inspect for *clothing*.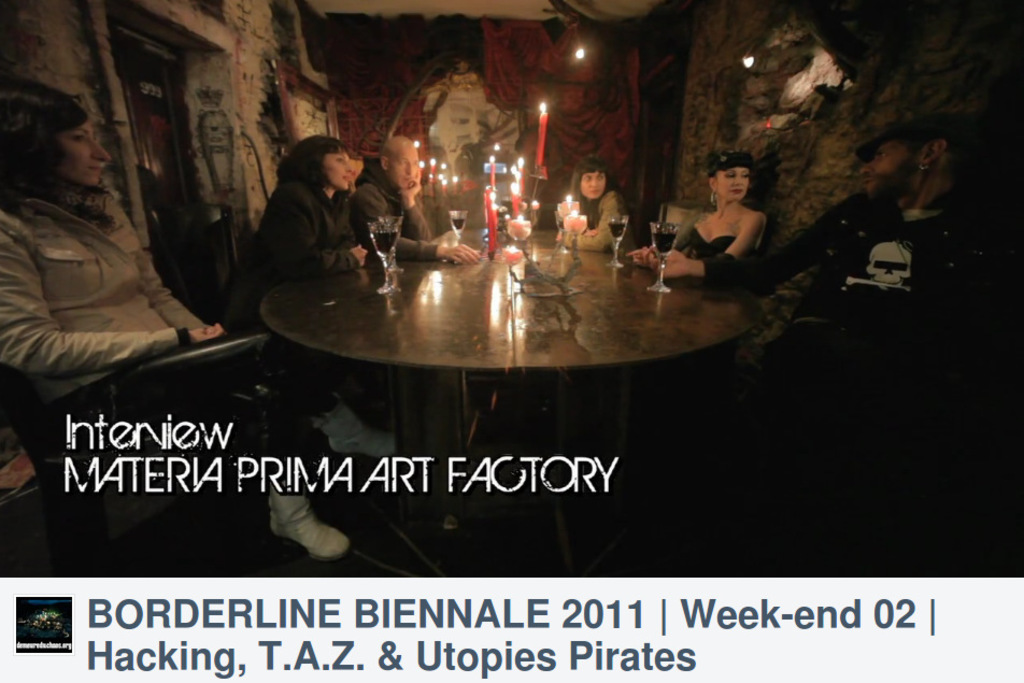
Inspection: detection(734, 187, 1008, 431).
